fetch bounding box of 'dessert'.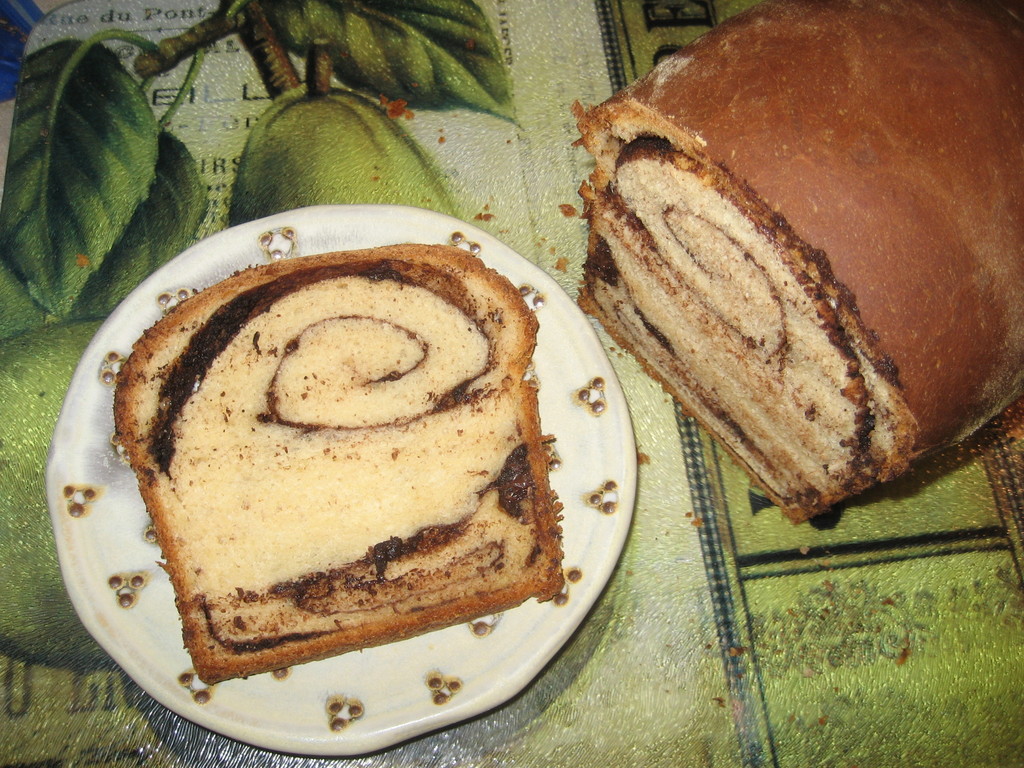
Bbox: bbox=(568, 0, 1023, 532).
